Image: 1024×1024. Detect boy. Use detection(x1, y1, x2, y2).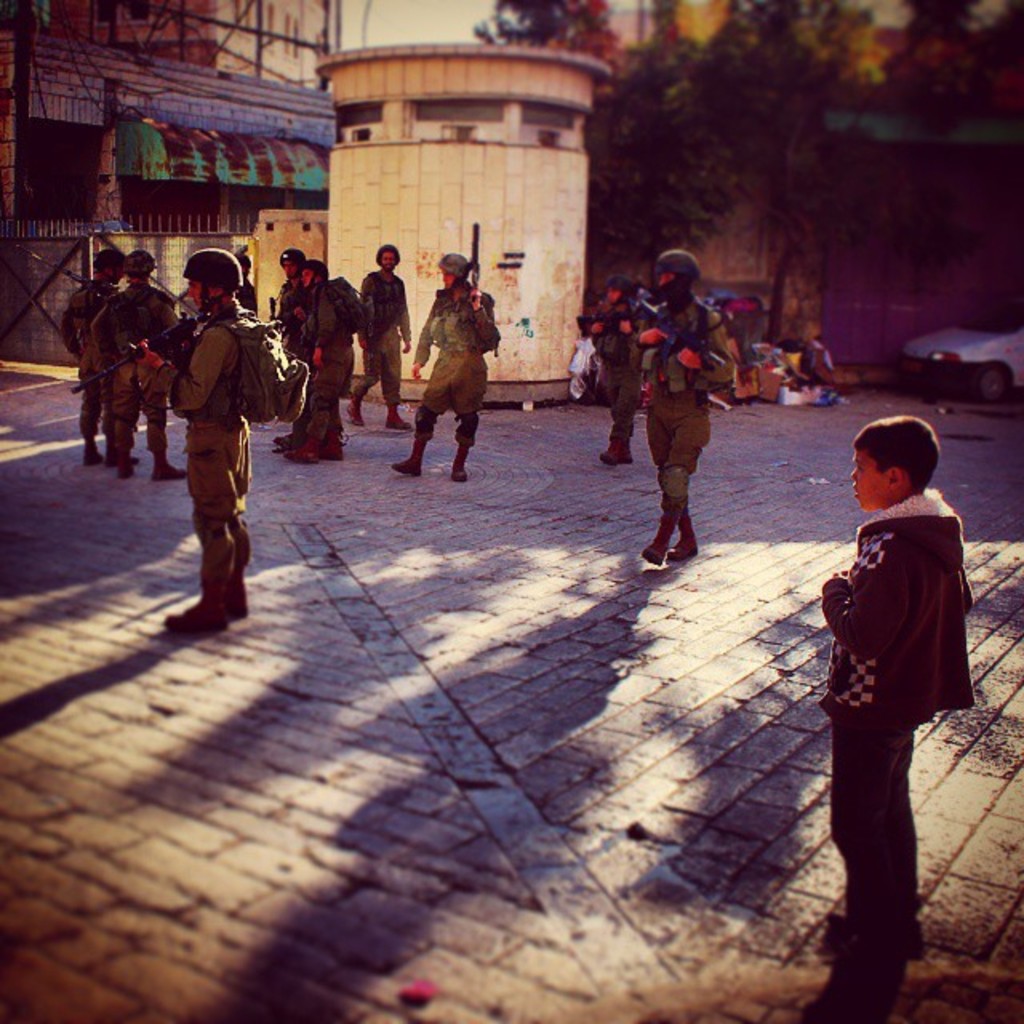
detection(811, 416, 976, 1022).
